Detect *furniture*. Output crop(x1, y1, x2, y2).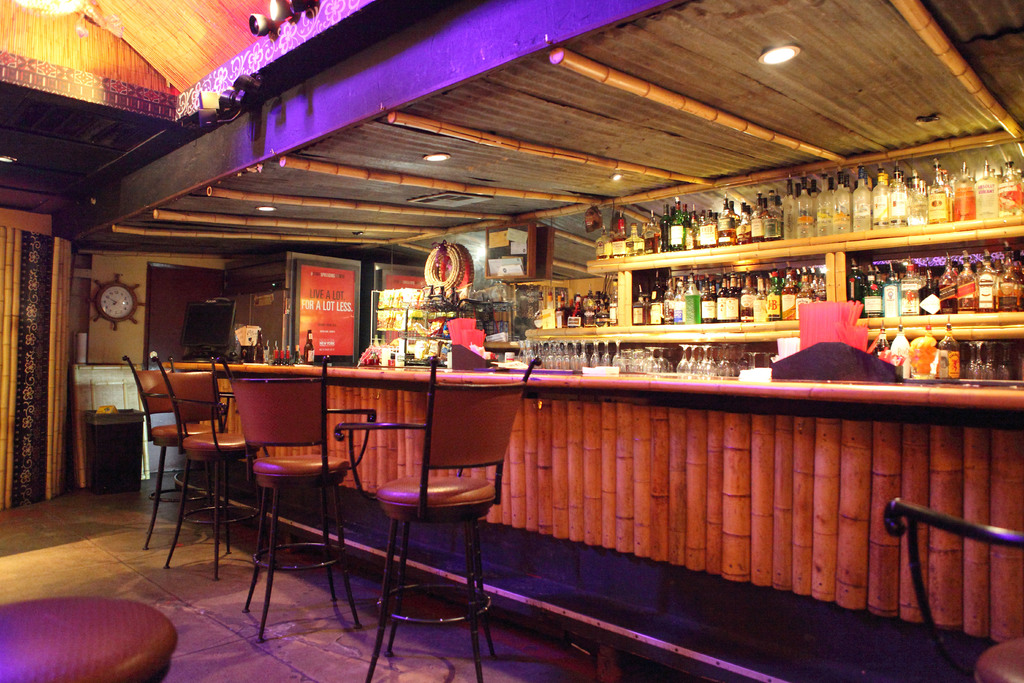
crop(152, 358, 270, 582).
